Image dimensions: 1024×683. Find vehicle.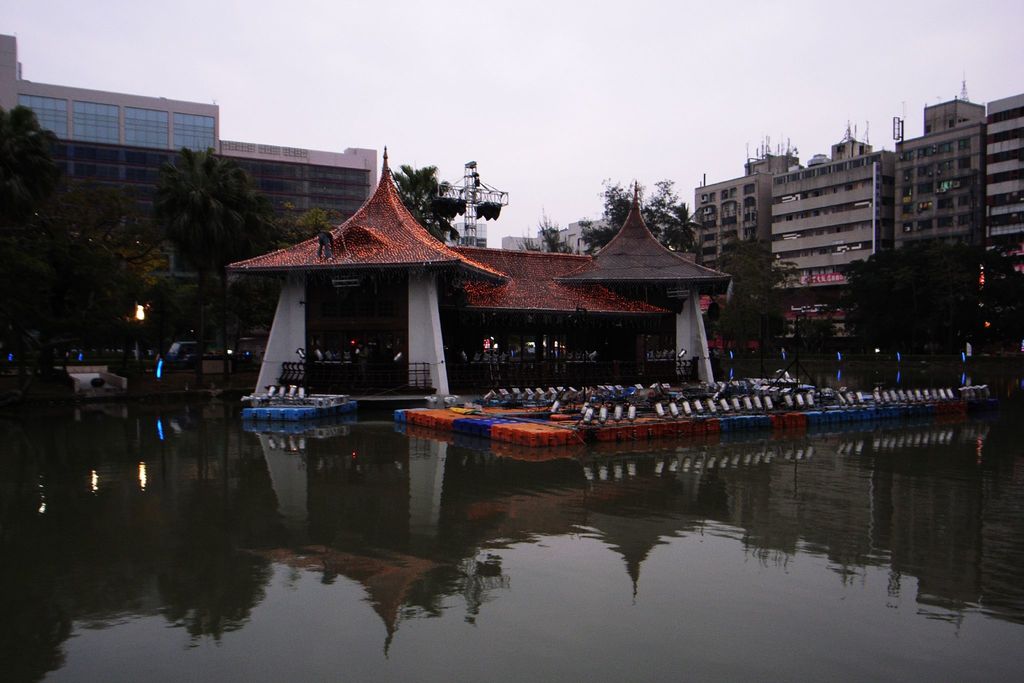
BBox(157, 339, 195, 375).
